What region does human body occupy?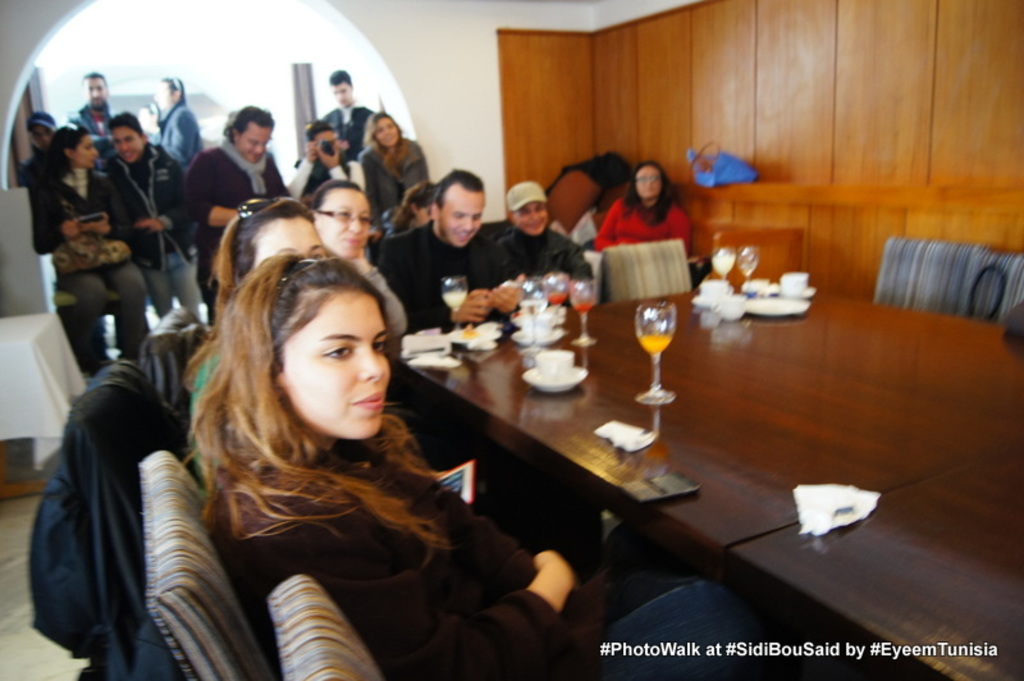
(595, 160, 691, 252).
